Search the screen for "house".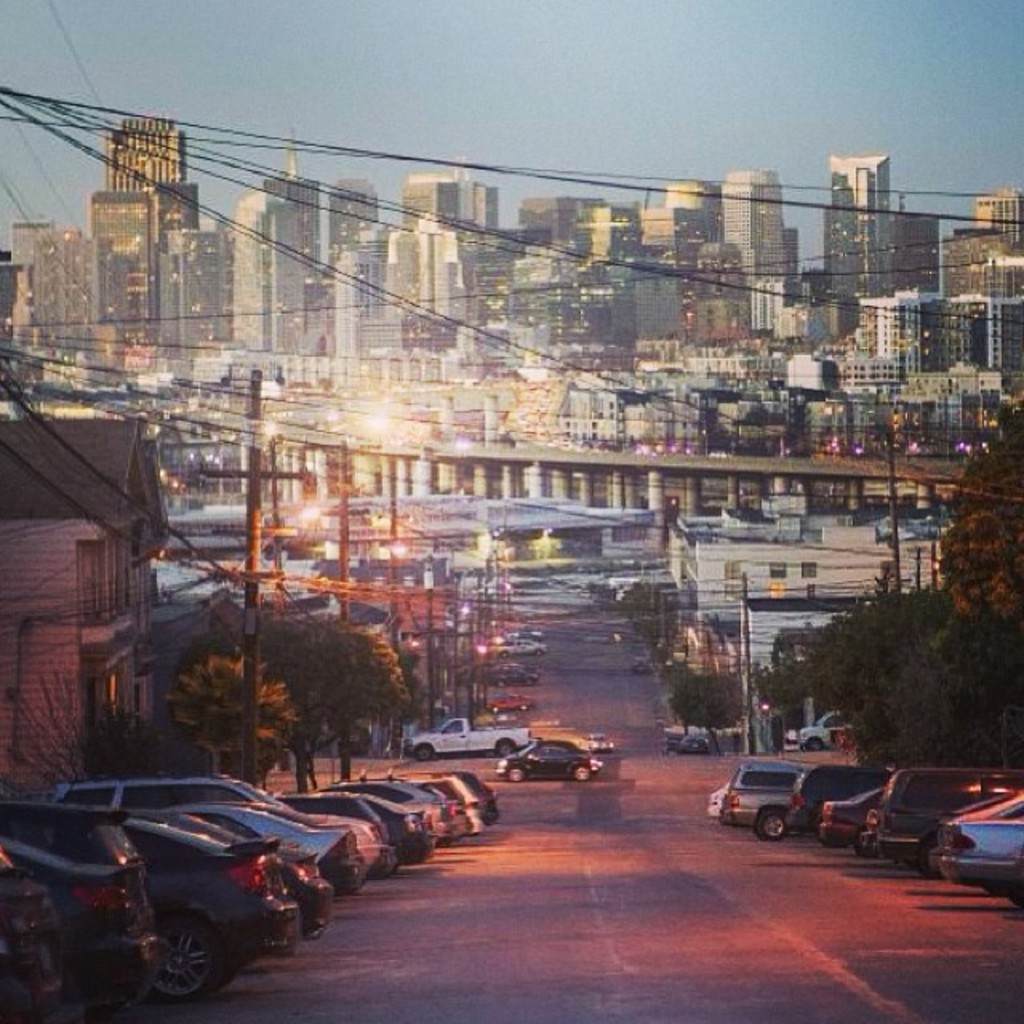
Found at BBox(406, 166, 507, 229).
